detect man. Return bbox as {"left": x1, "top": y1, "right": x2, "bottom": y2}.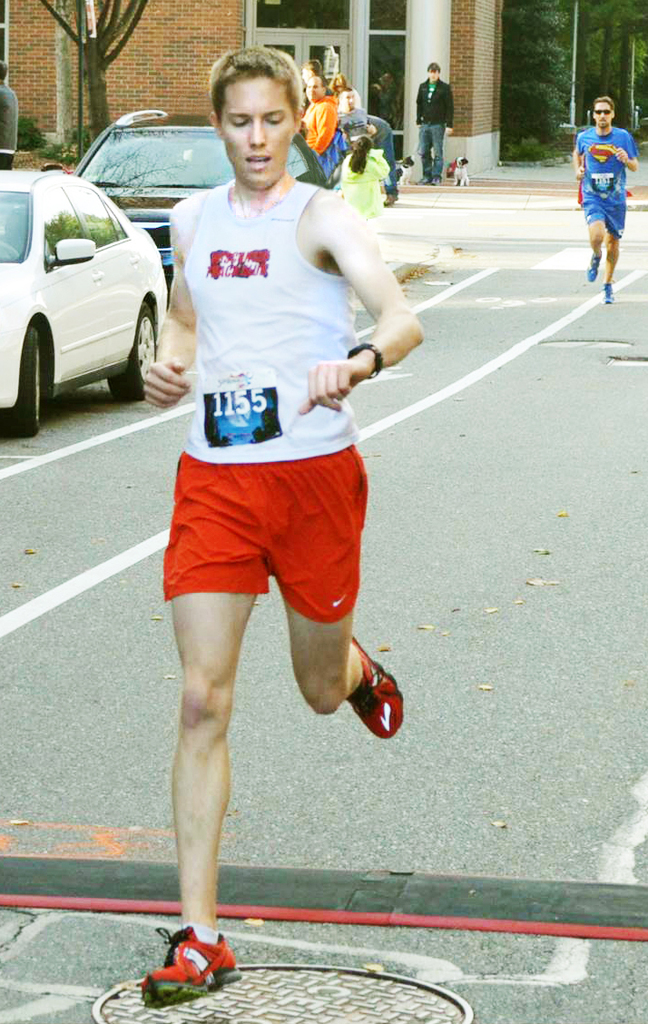
{"left": 340, "top": 83, "right": 375, "bottom": 137}.
